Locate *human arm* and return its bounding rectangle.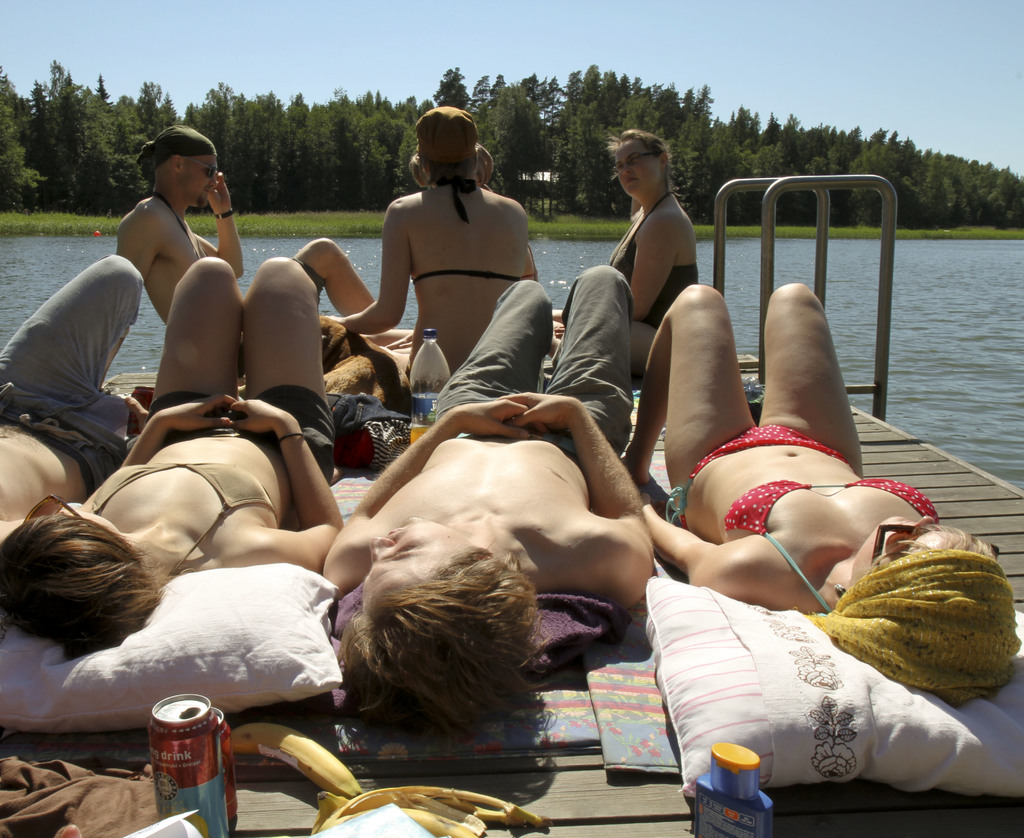
[left=68, top=388, right=236, bottom=520].
